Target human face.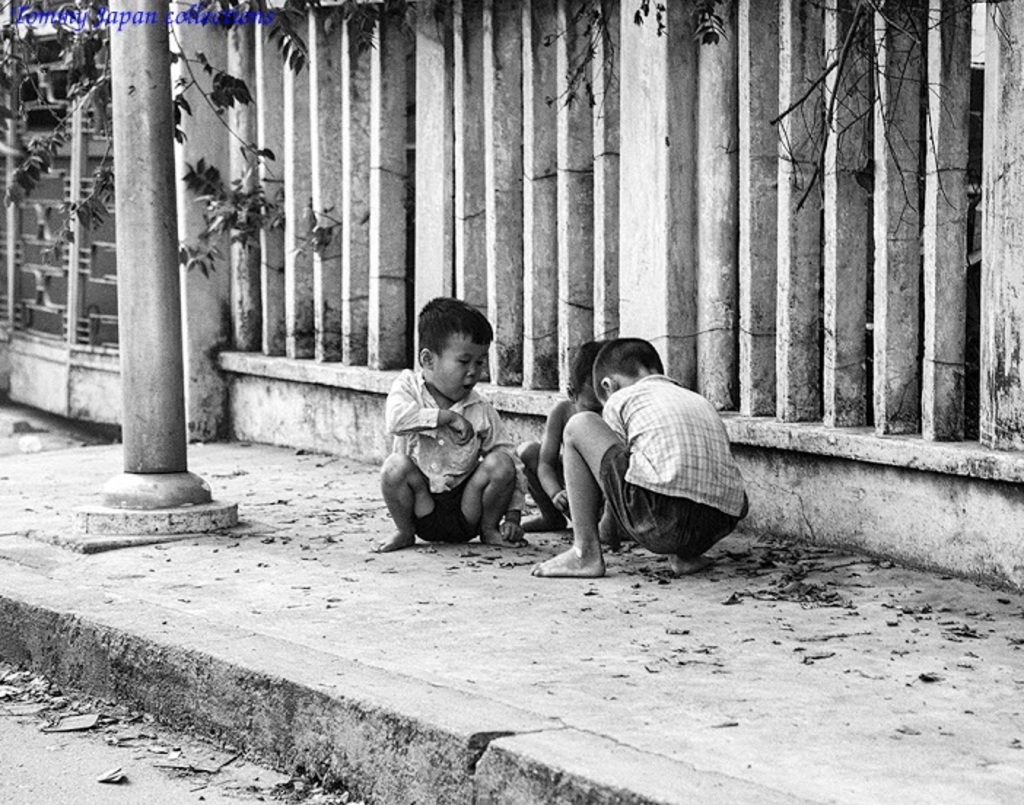
Target region: 572:392:601:413.
